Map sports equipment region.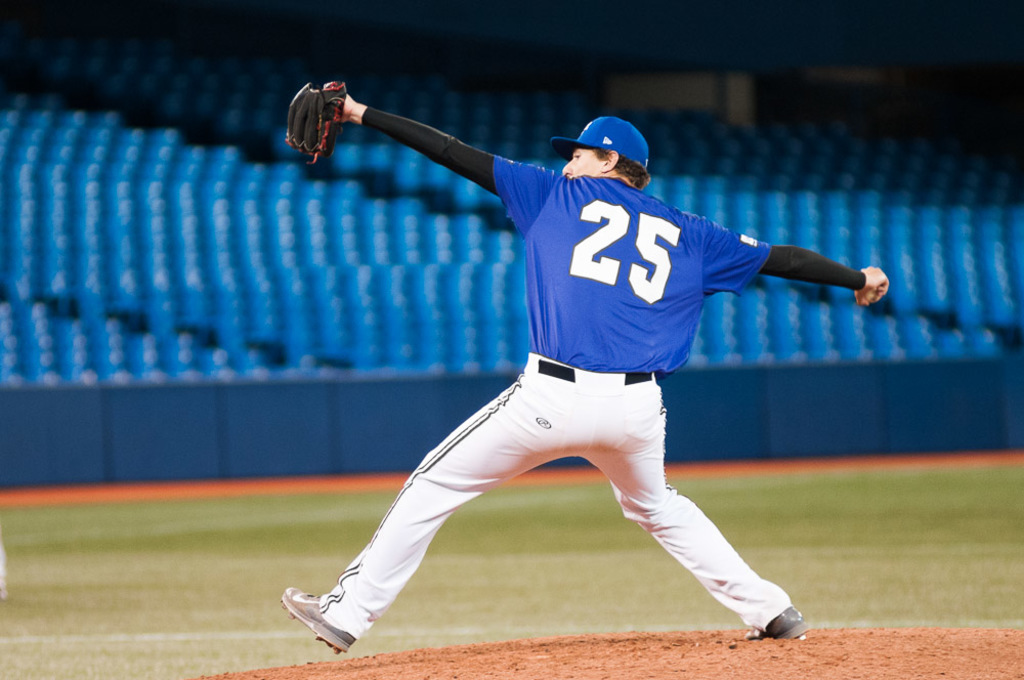
Mapped to BBox(281, 74, 350, 164).
